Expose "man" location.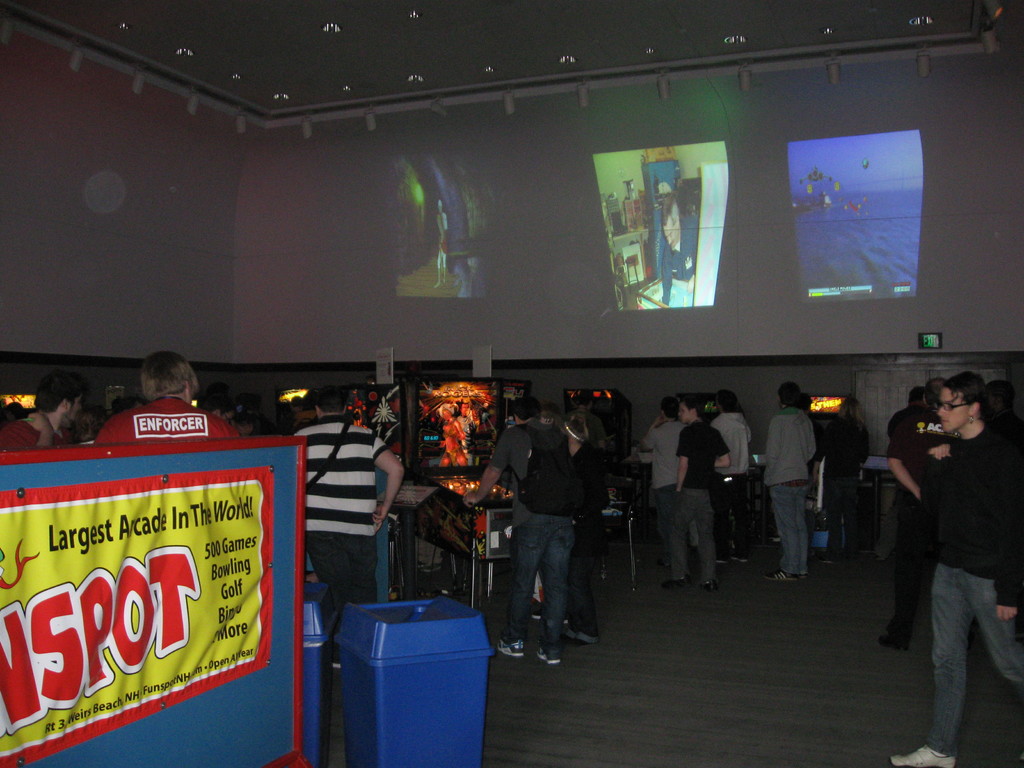
Exposed at left=451, top=394, right=567, bottom=668.
